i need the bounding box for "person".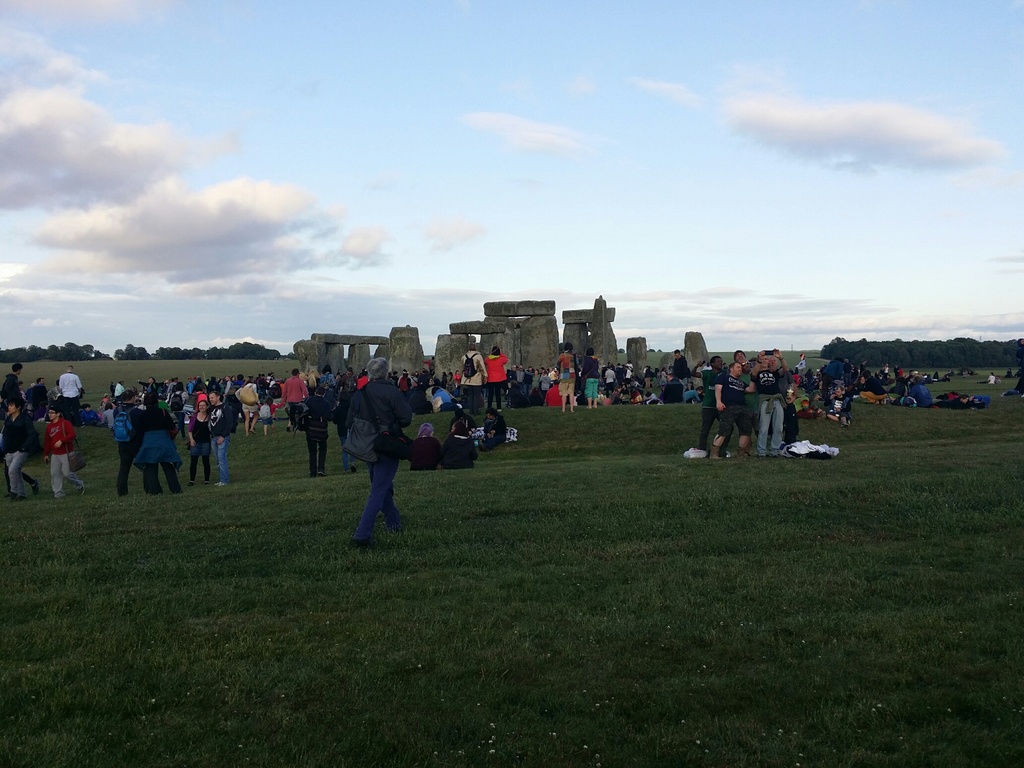
Here it is: (left=1, top=398, right=42, bottom=496).
